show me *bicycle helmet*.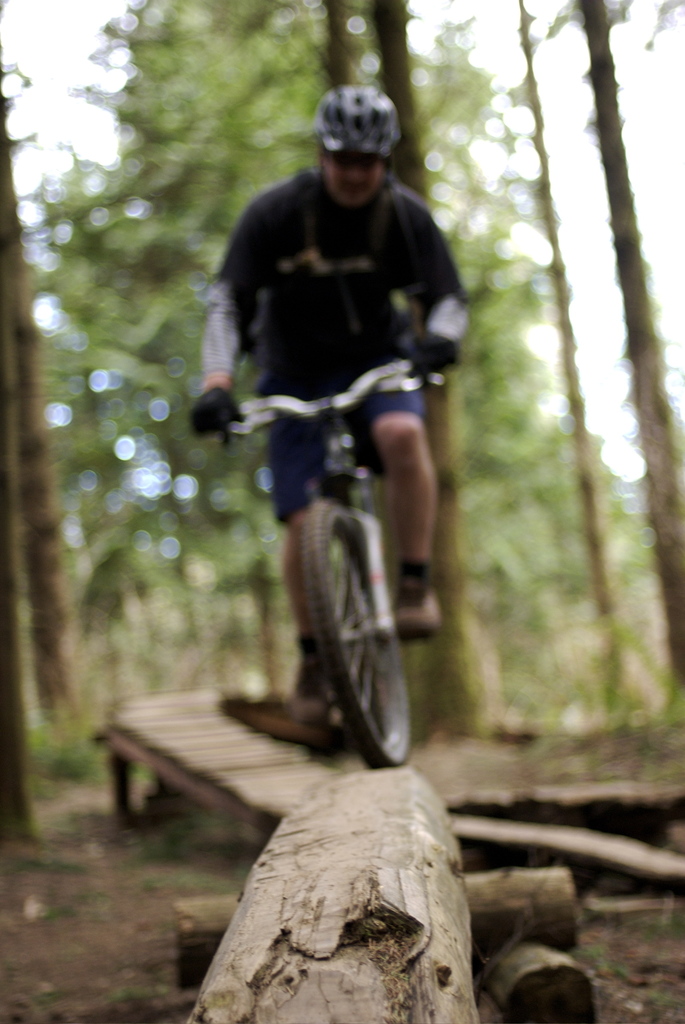
*bicycle helmet* is here: {"left": 310, "top": 76, "right": 397, "bottom": 155}.
